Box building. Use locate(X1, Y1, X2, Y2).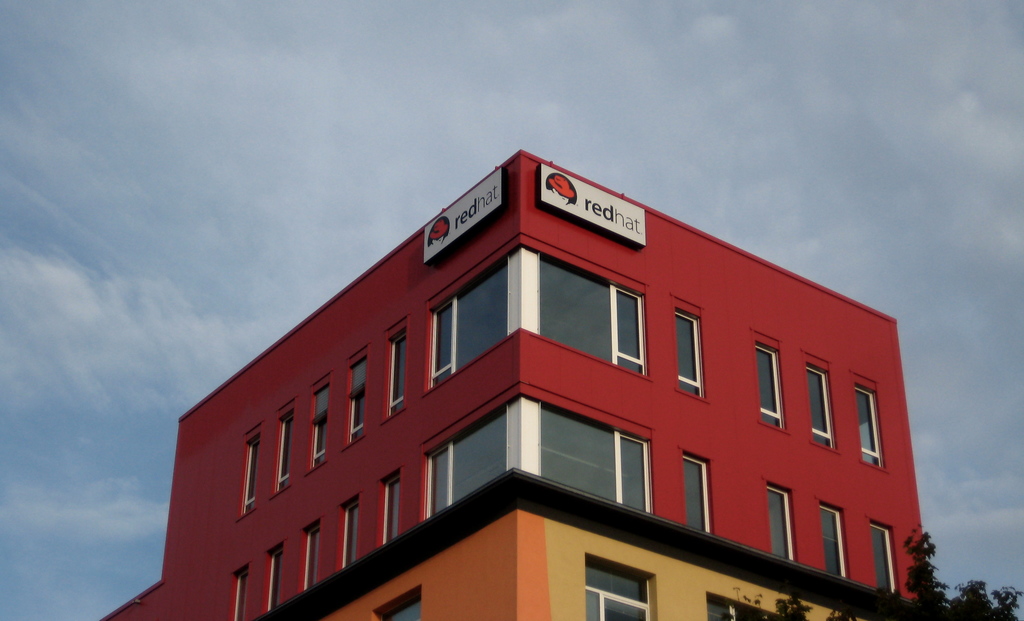
locate(104, 150, 941, 620).
